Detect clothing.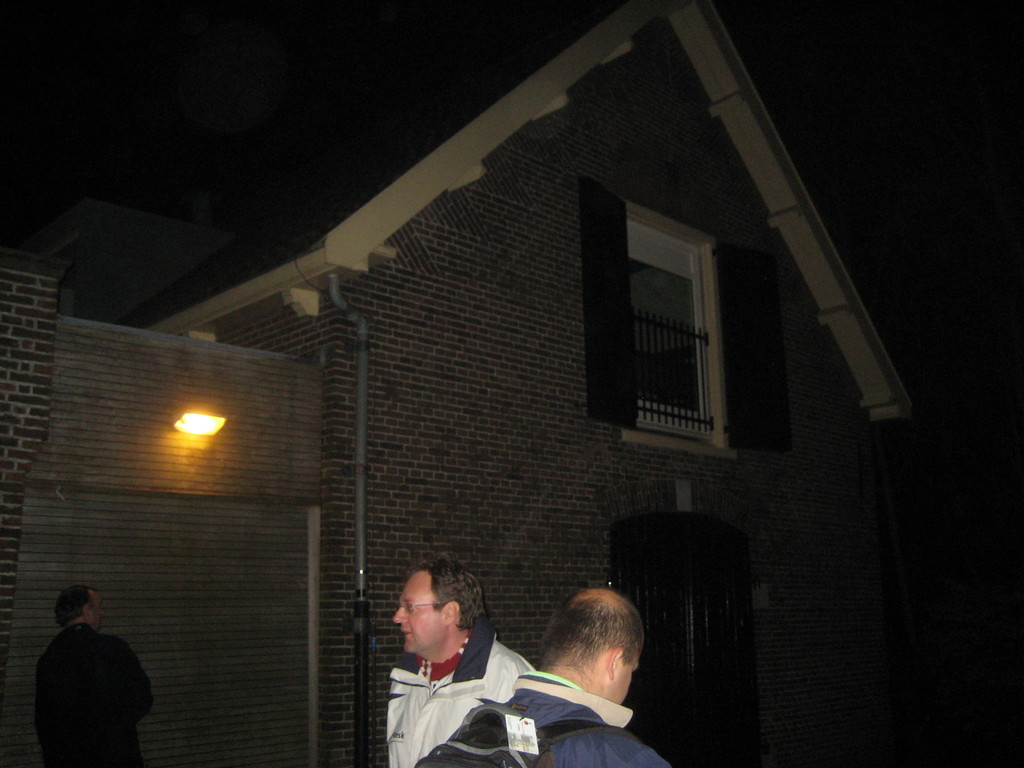
Detected at (left=356, top=609, right=578, bottom=755).
